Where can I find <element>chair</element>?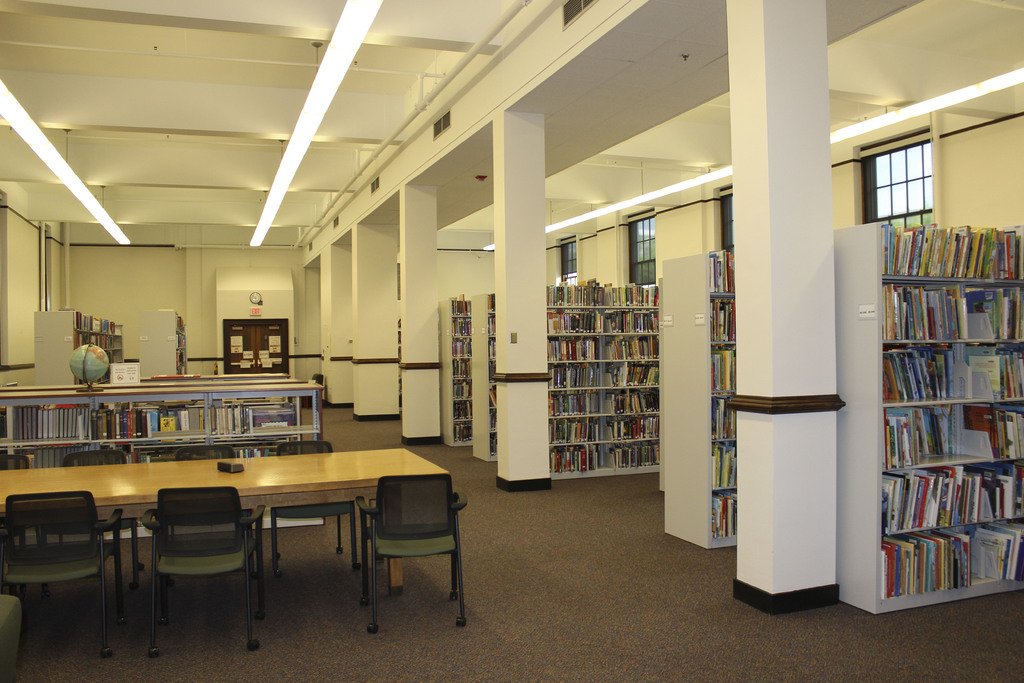
You can find it at [0,456,42,559].
